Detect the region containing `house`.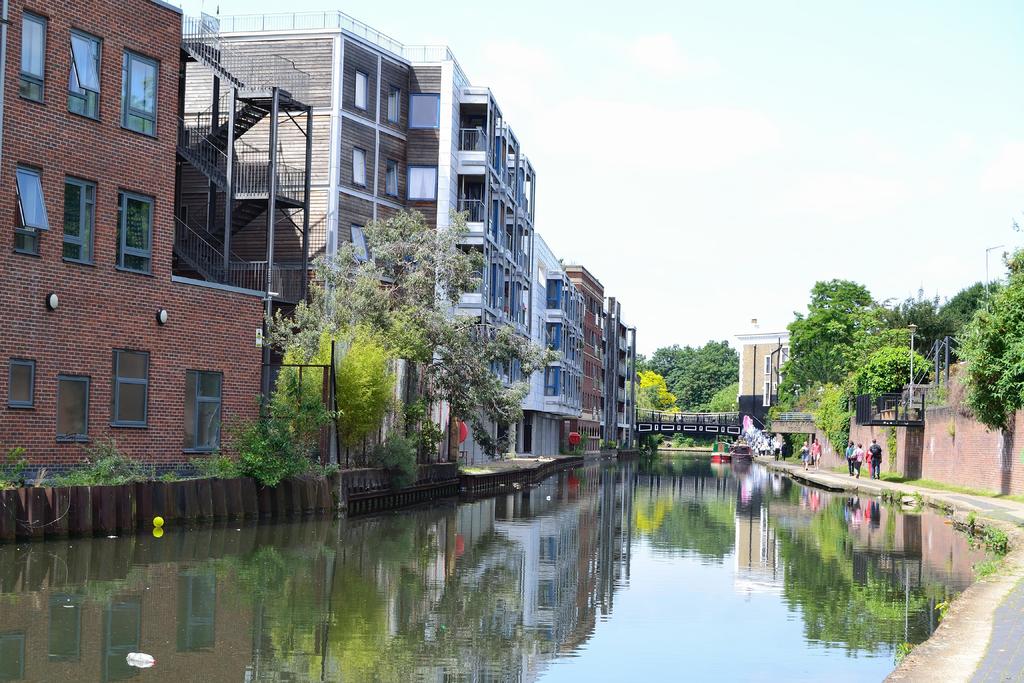
[left=556, top=267, right=604, bottom=453].
